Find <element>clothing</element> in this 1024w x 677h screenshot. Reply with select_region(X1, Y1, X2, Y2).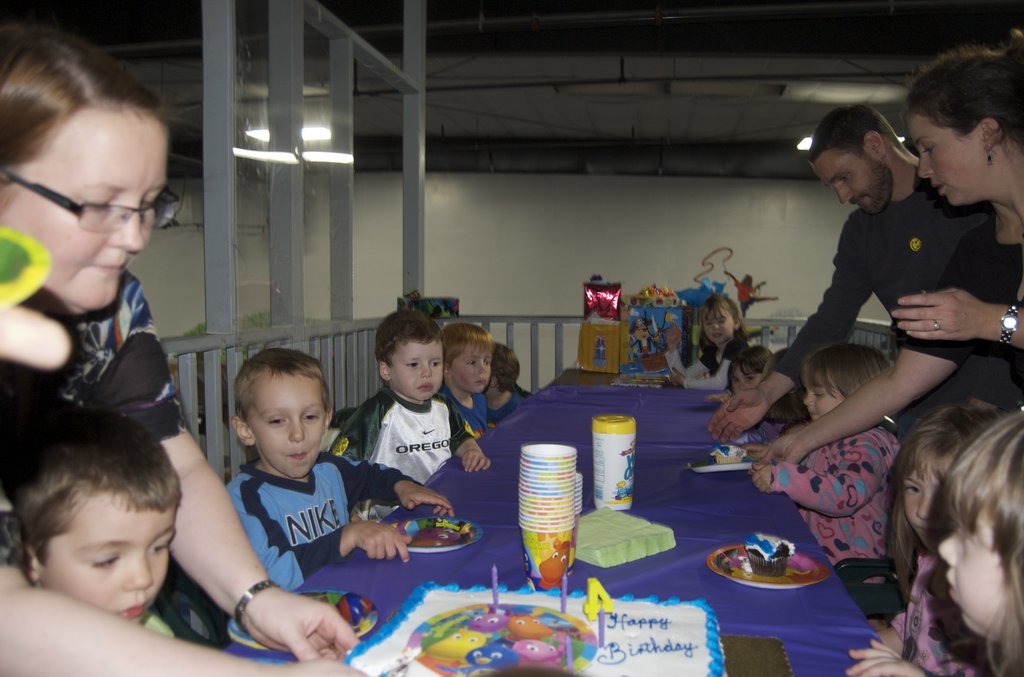
select_region(883, 553, 994, 676).
